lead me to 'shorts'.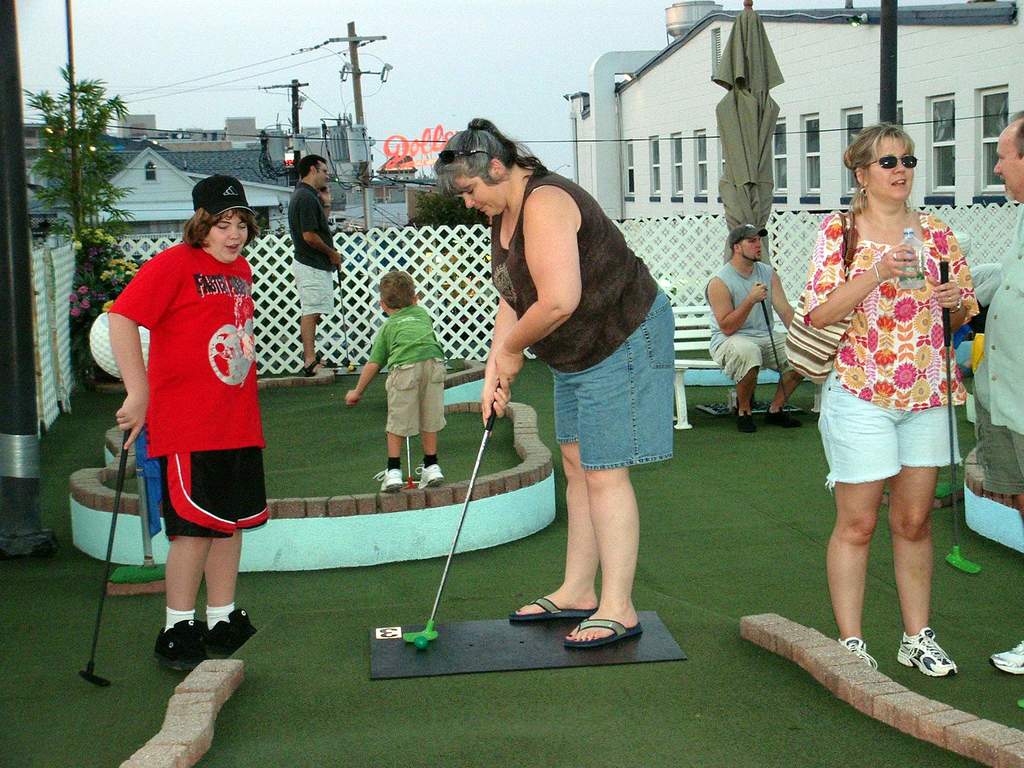
Lead to <box>293,260,335,315</box>.
